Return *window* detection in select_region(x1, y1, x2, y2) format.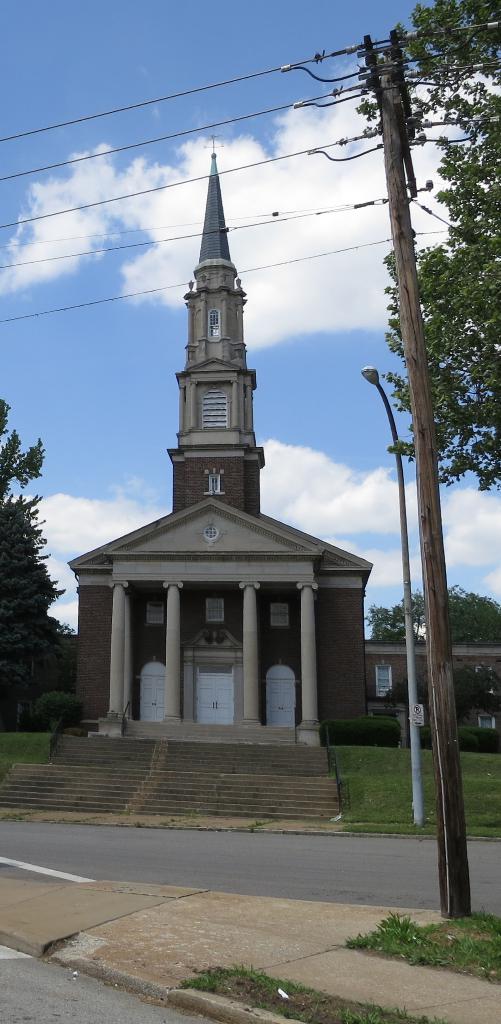
select_region(209, 307, 218, 335).
